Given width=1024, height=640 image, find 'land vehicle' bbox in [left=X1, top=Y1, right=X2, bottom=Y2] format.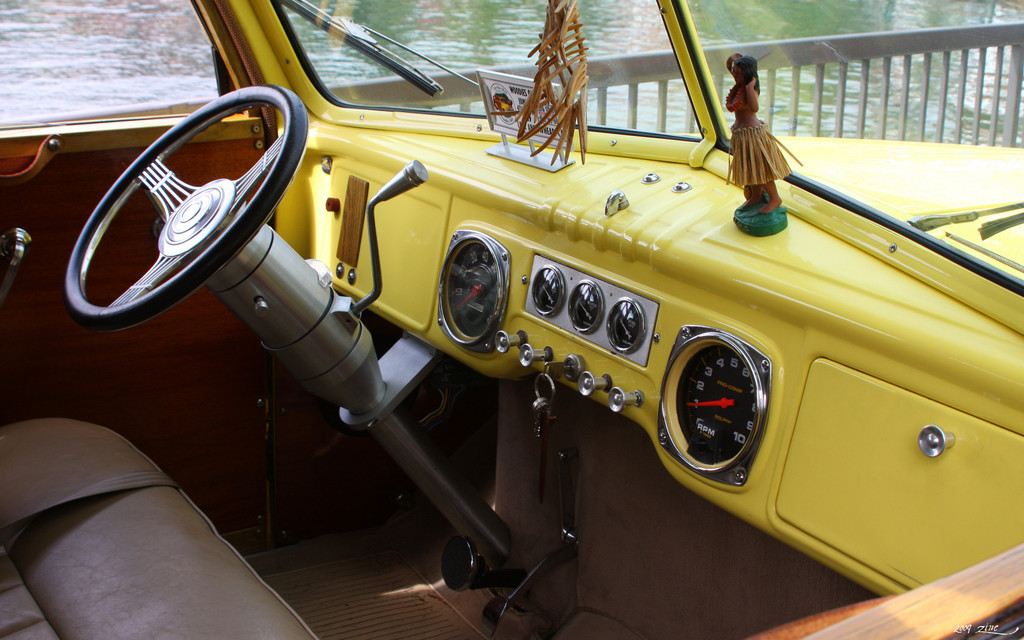
[left=0, top=0, right=1023, bottom=639].
